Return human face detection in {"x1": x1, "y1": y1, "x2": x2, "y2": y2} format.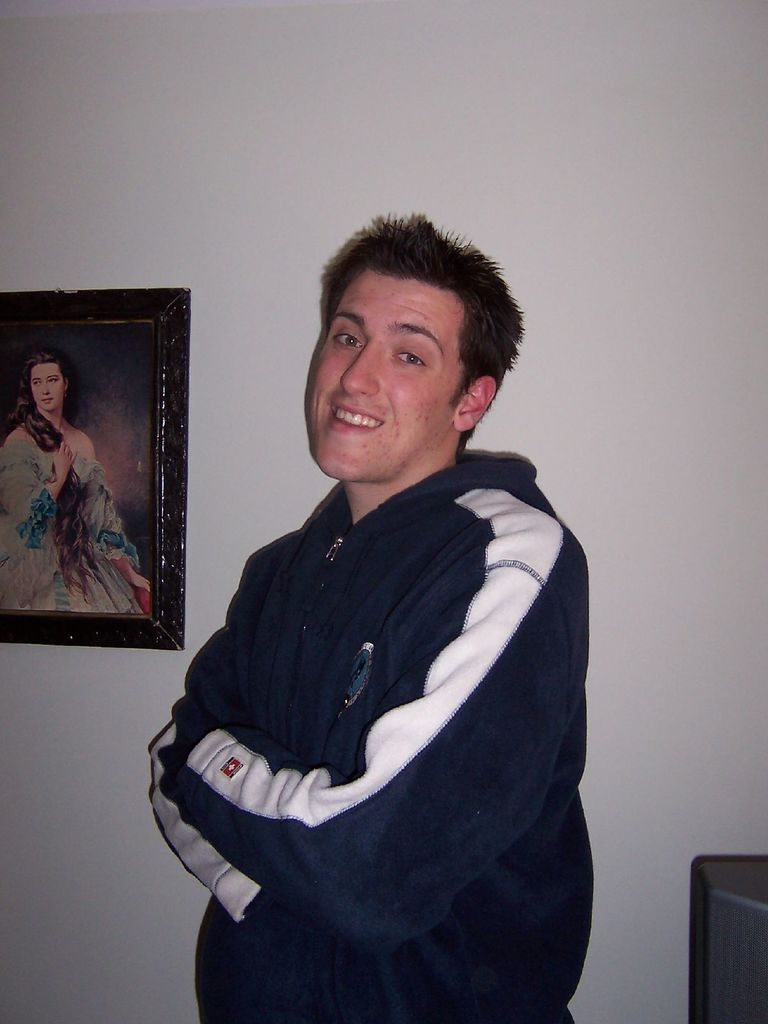
{"x1": 307, "y1": 267, "x2": 468, "y2": 481}.
